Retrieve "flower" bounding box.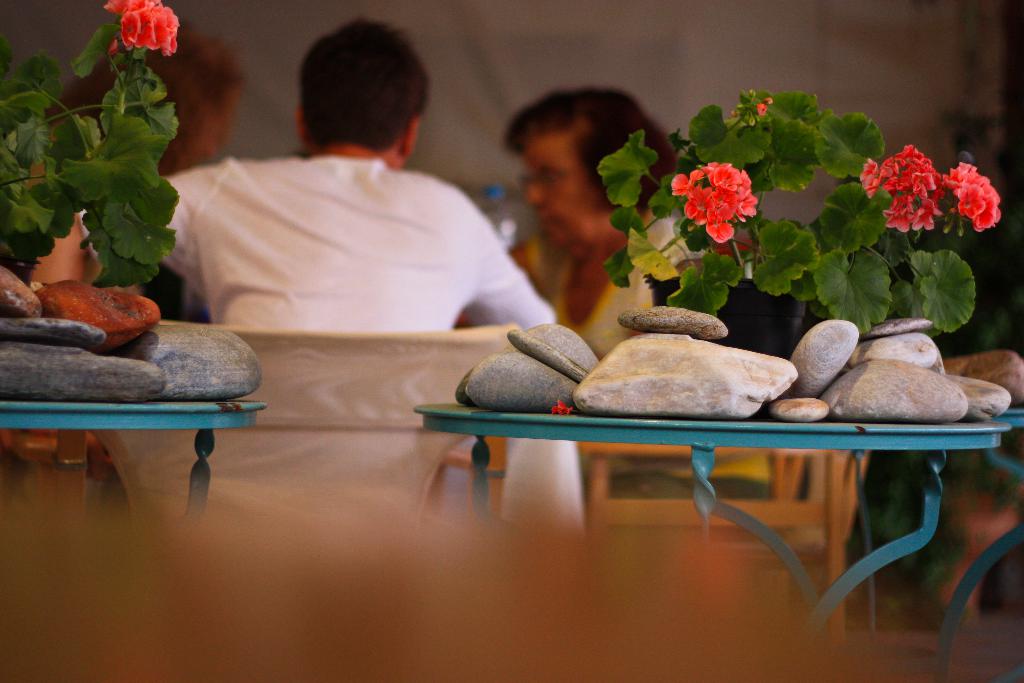
Bounding box: <box>757,103,767,119</box>.
